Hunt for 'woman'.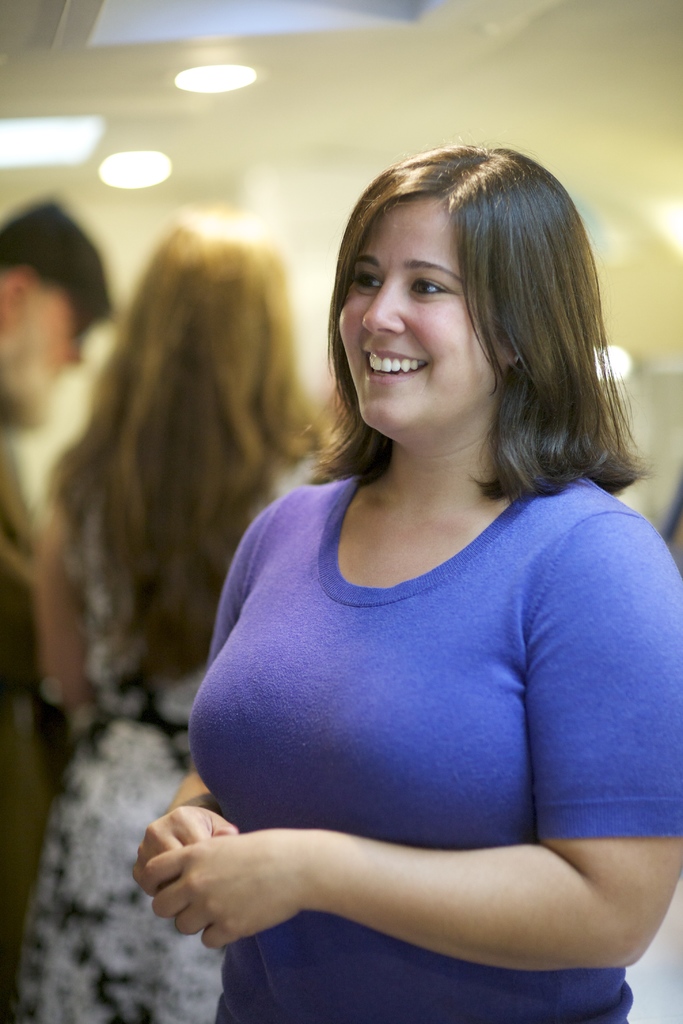
Hunted down at bbox(134, 142, 682, 1023).
